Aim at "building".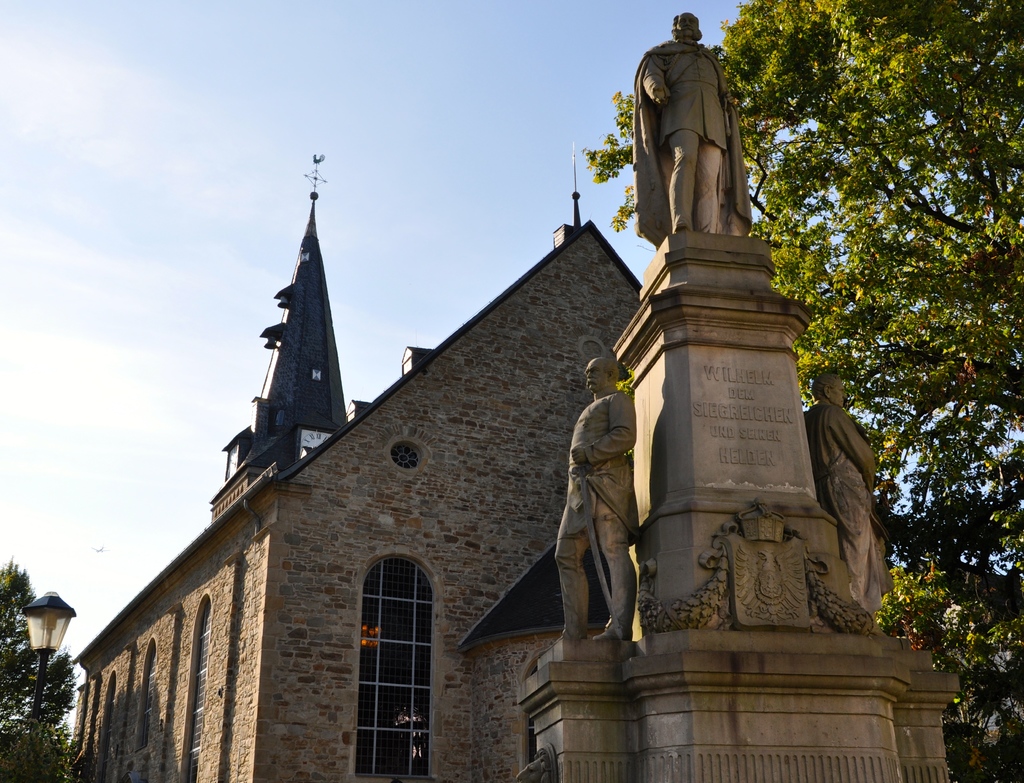
Aimed at (left=67, top=152, right=642, bottom=782).
